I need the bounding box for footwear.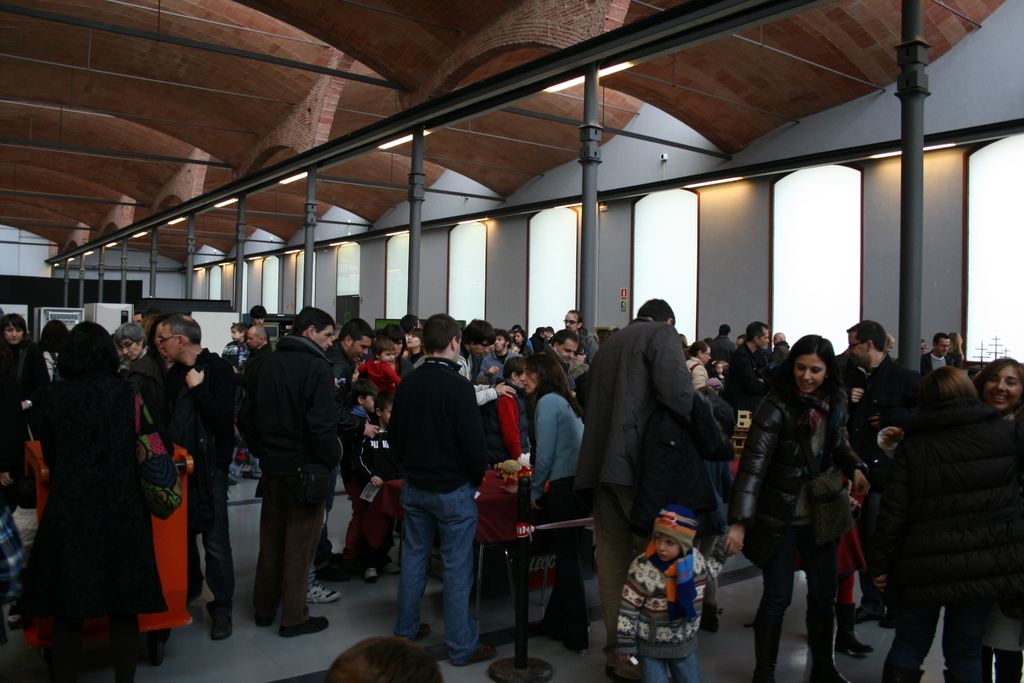
Here it is: 323 562 348 583.
